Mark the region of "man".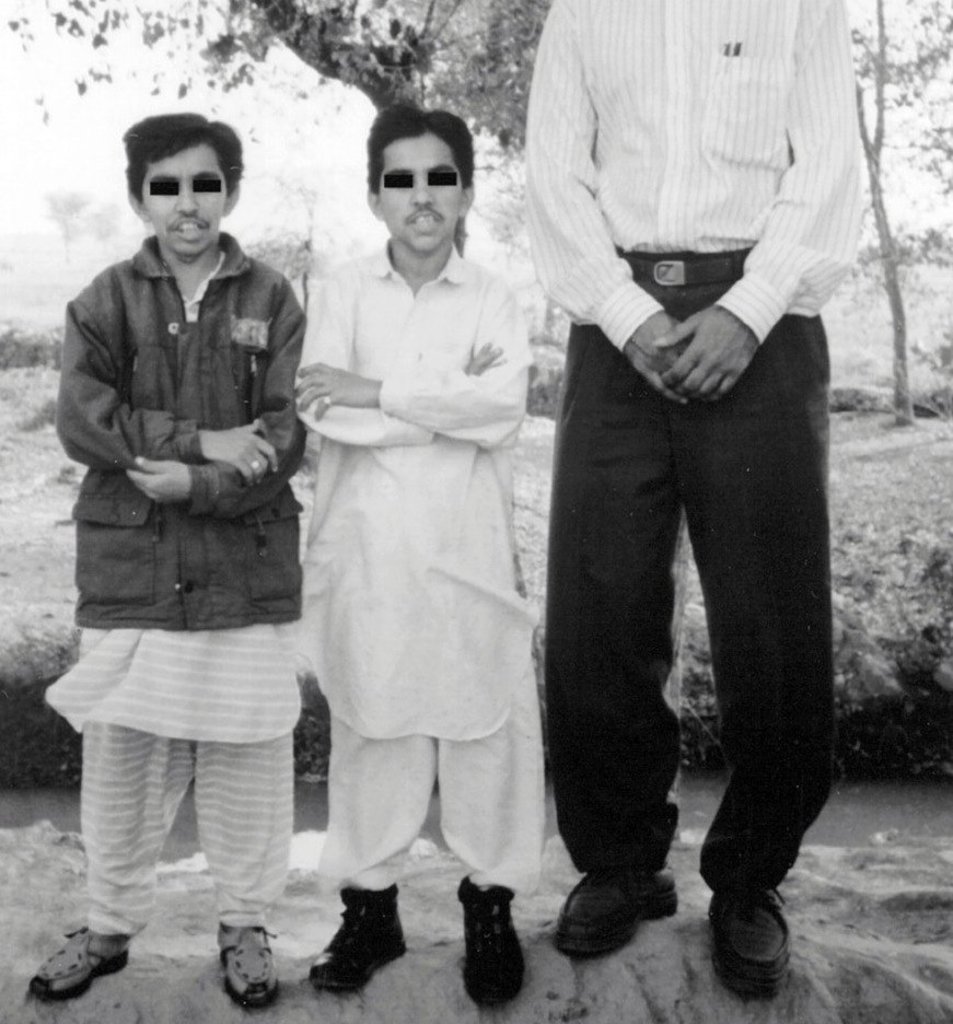
Region: [x1=294, y1=107, x2=530, y2=1013].
